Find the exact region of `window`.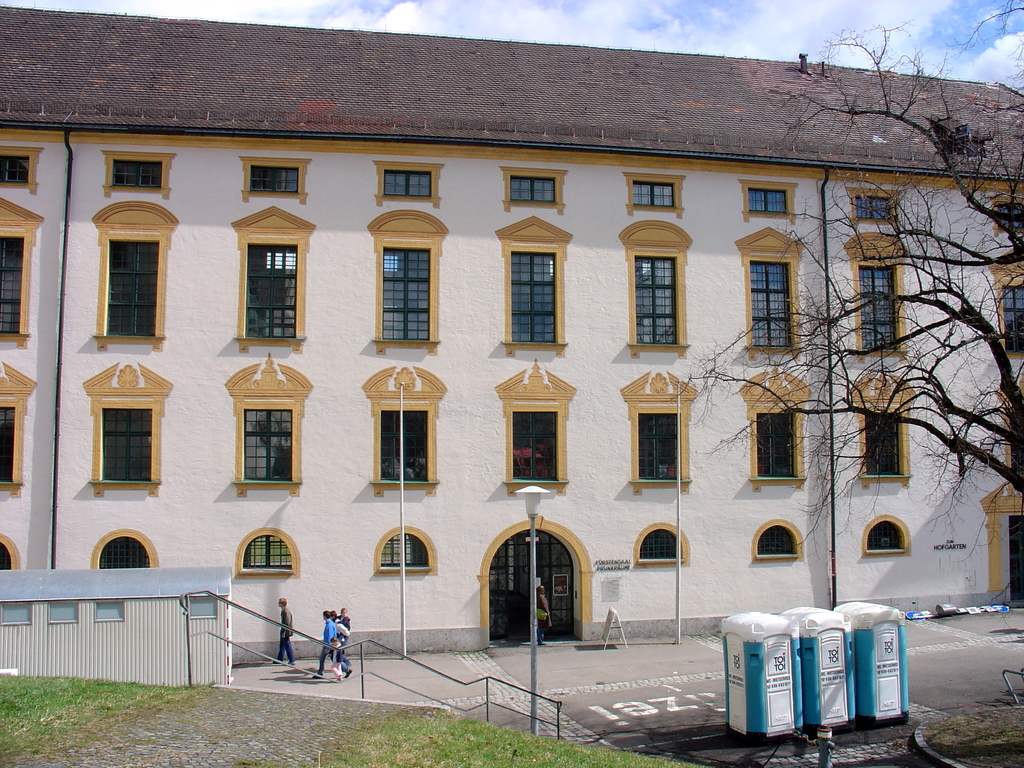
Exact region: left=381, top=170, right=433, bottom=199.
